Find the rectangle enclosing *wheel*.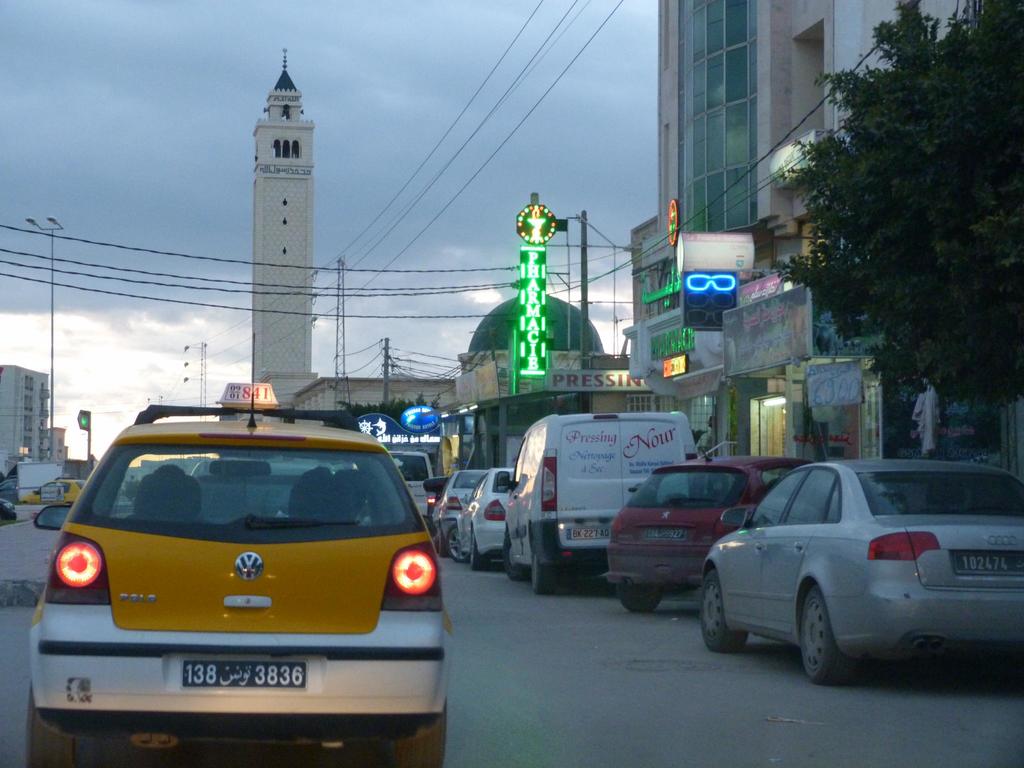
region(504, 536, 524, 584).
